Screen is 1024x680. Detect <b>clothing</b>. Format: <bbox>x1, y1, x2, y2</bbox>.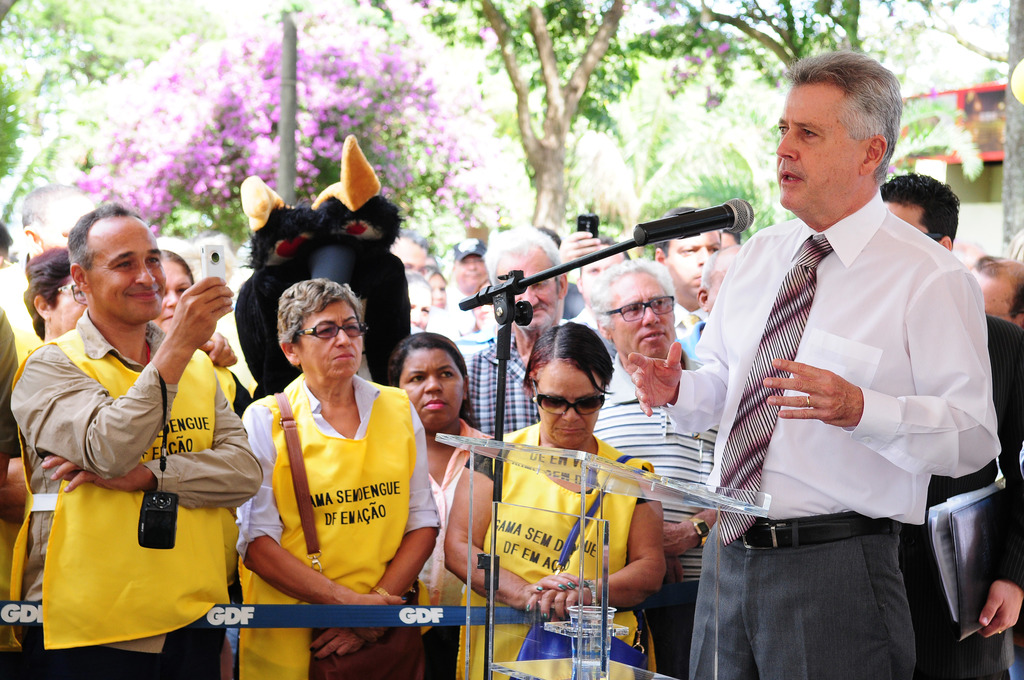
<bbox>0, 324, 32, 606</bbox>.
